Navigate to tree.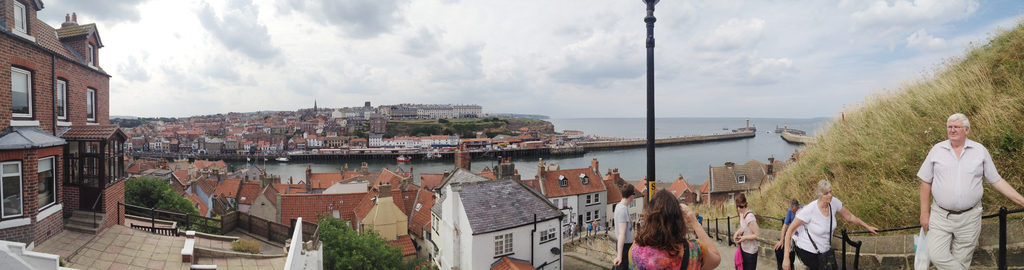
Navigation target: box=[124, 176, 201, 224].
